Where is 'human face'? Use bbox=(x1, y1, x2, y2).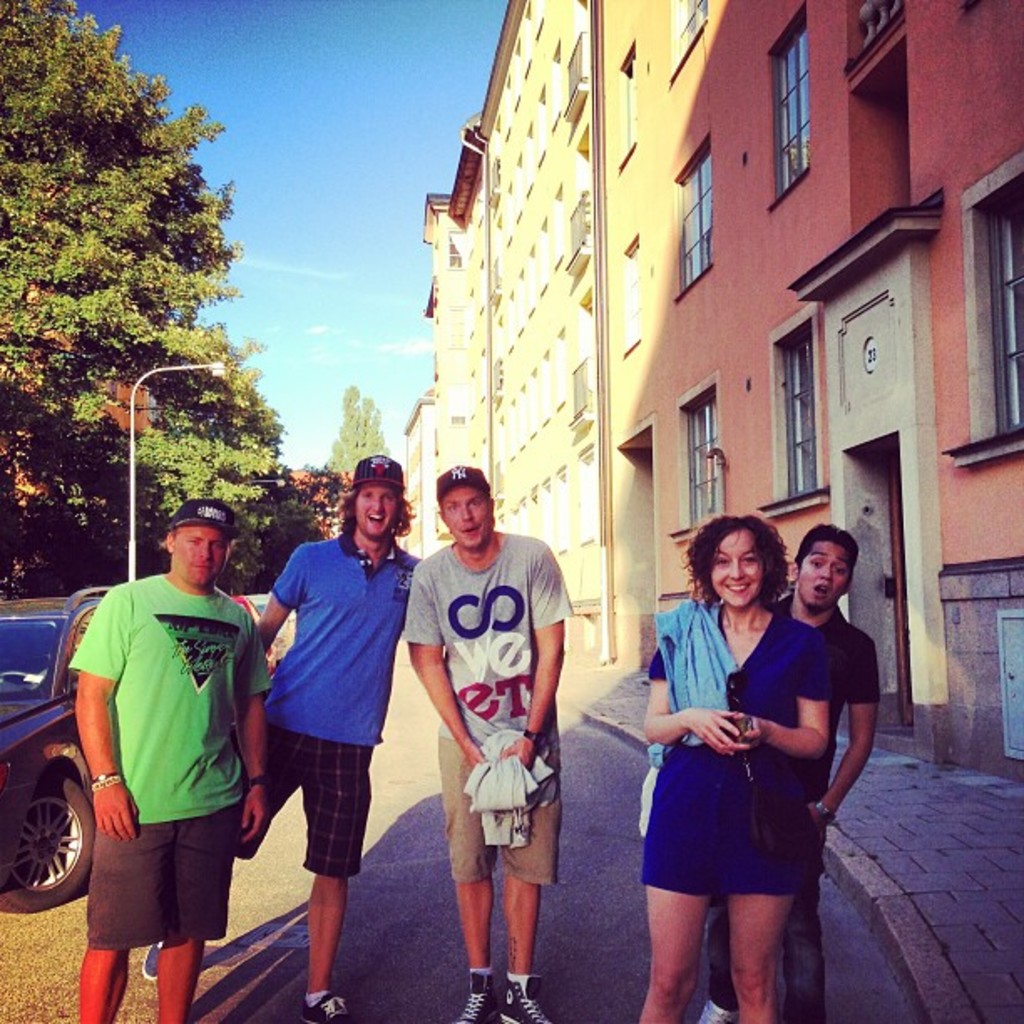
bbox=(709, 519, 758, 602).
